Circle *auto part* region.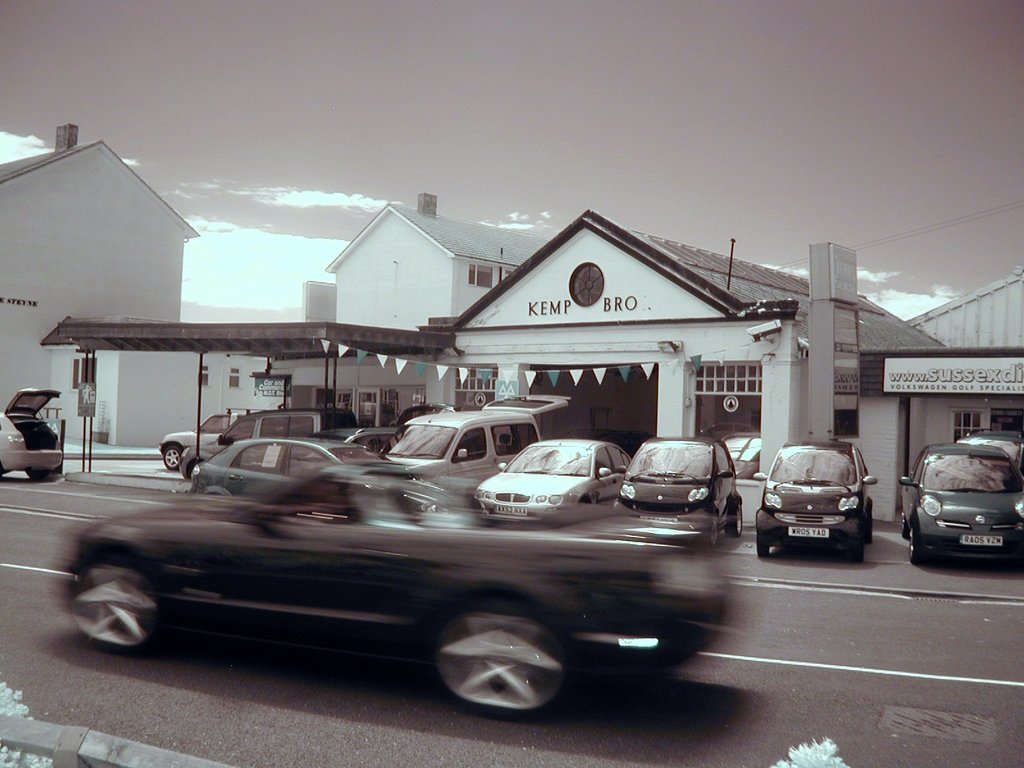
Region: bbox=[756, 479, 865, 528].
